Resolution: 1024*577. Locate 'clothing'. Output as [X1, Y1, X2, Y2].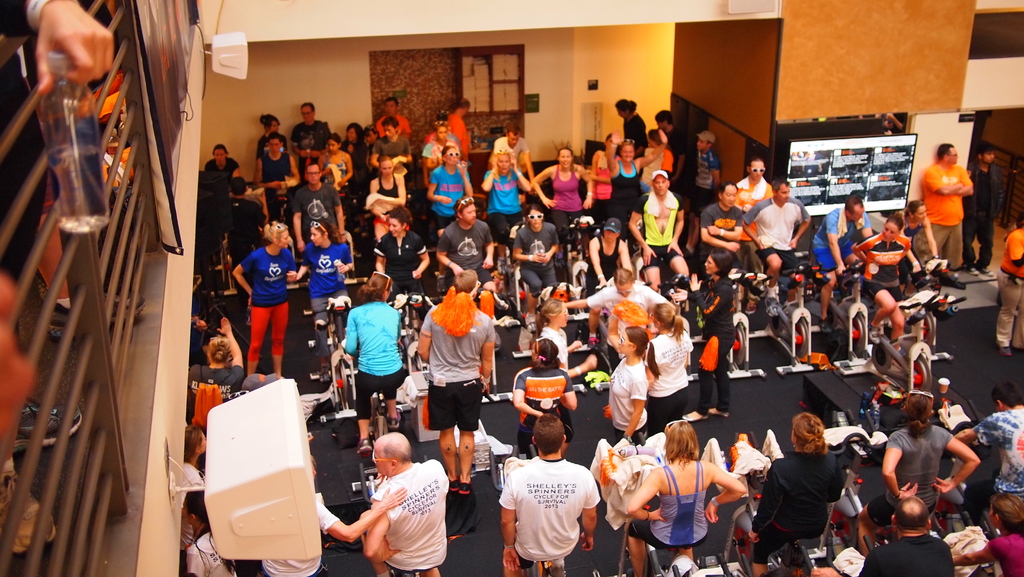
[607, 358, 650, 420].
